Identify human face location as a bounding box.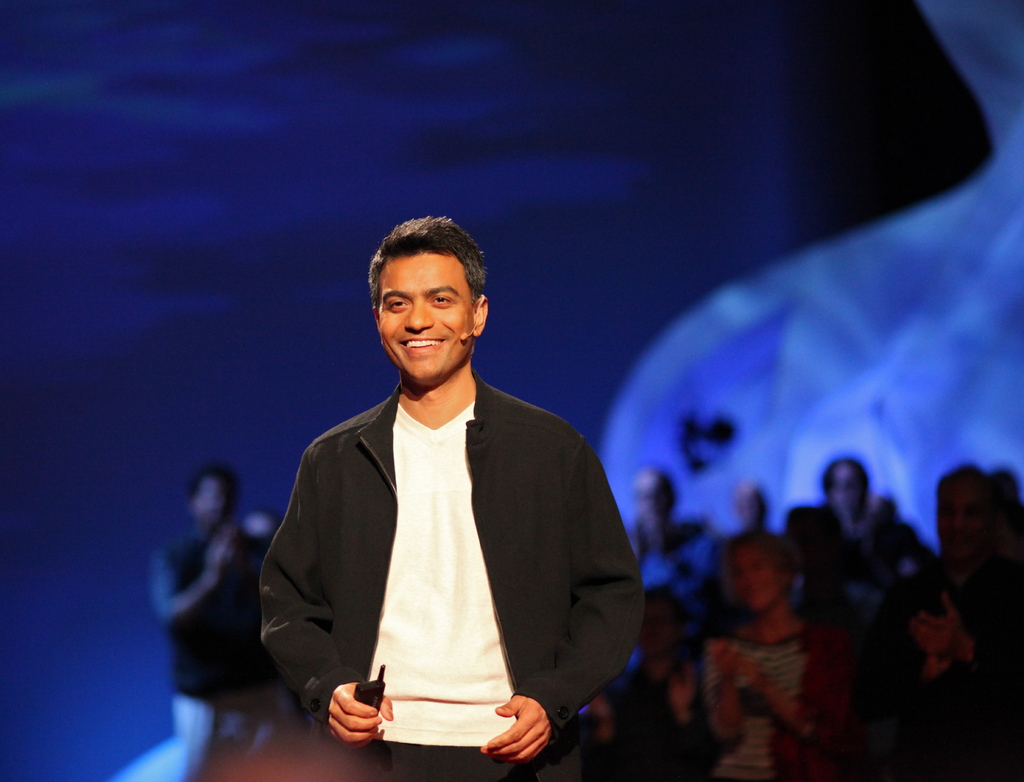
(left=927, top=473, right=988, bottom=563).
